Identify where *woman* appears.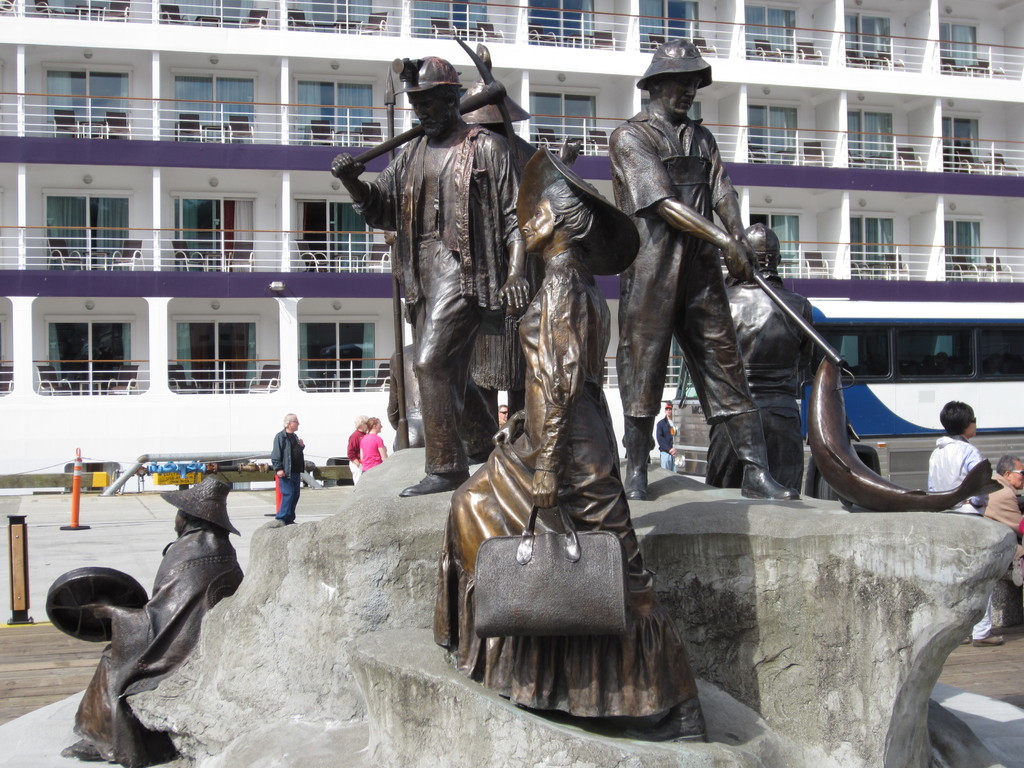
Appears at 437,150,705,742.
